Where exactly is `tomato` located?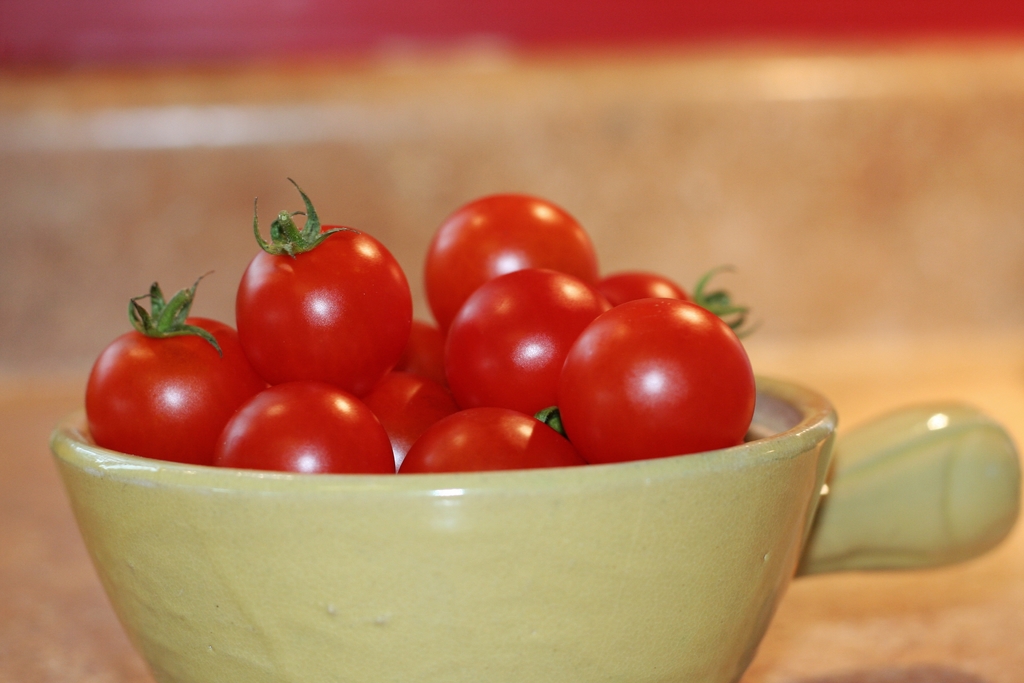
Its bounding box is 417,193,602,332.
